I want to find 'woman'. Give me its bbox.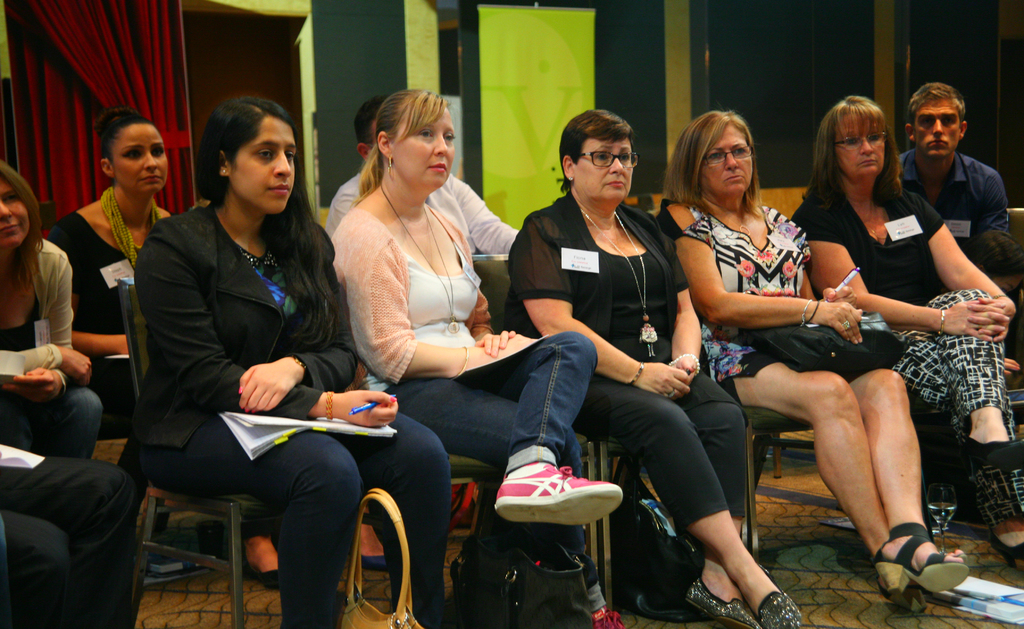
<box>793,88,1023,574</box>.
